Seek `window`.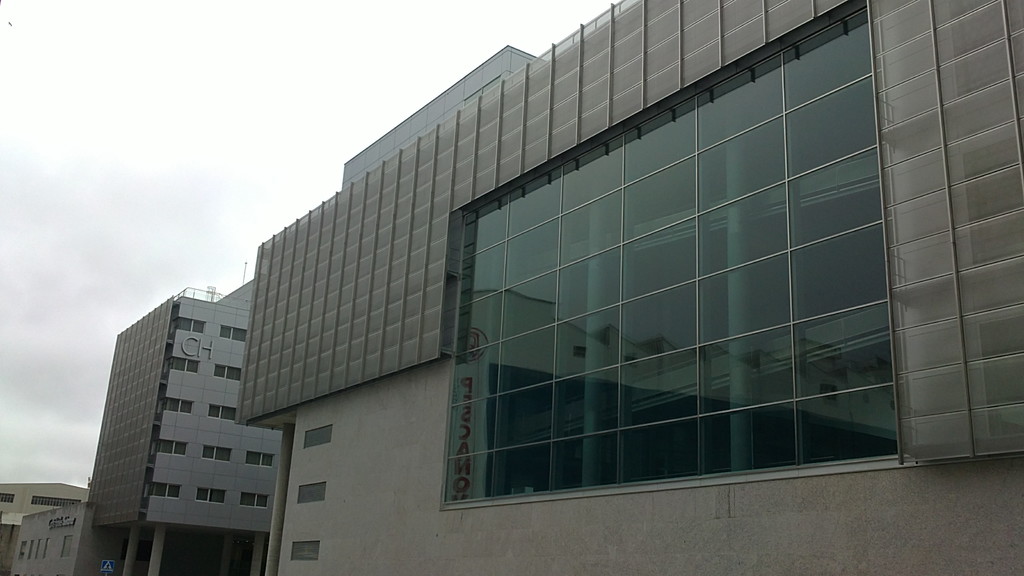
box(220, 323, 250, 340).
